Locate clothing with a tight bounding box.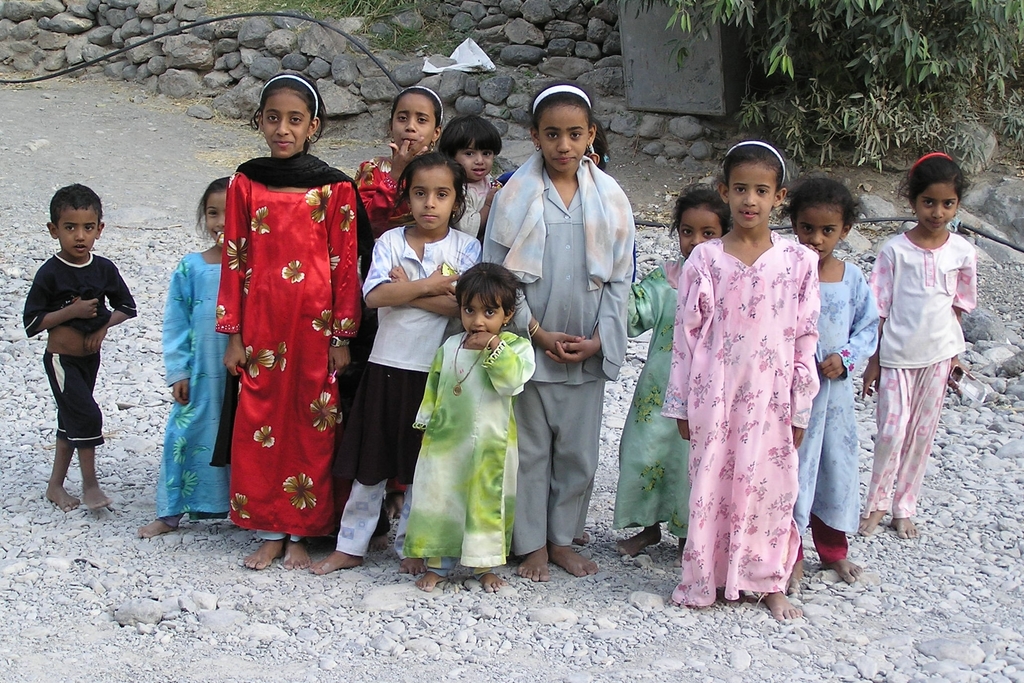
(616, 251, 702, 529).
